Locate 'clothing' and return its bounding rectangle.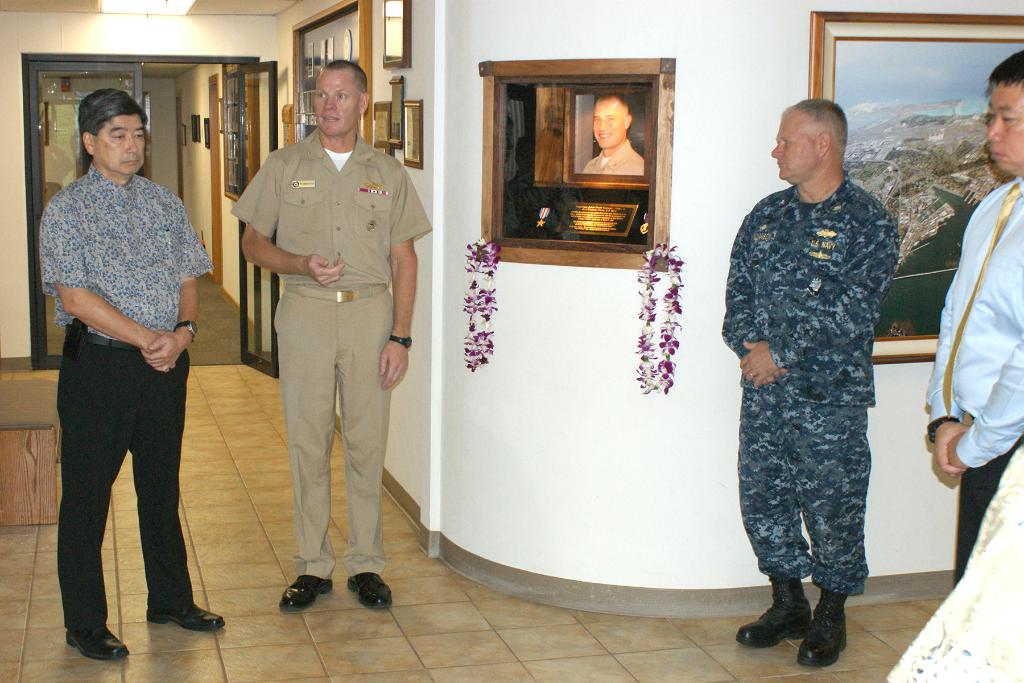
<box>36,164,212,630</box>.
